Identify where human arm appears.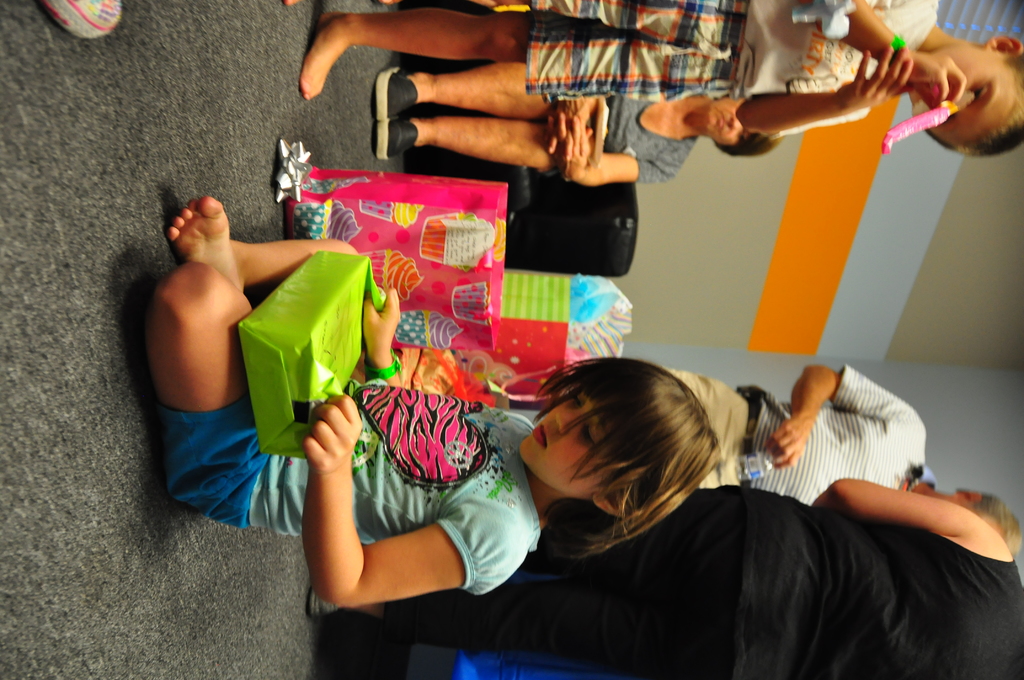
Appears at (552,95,597,153).
